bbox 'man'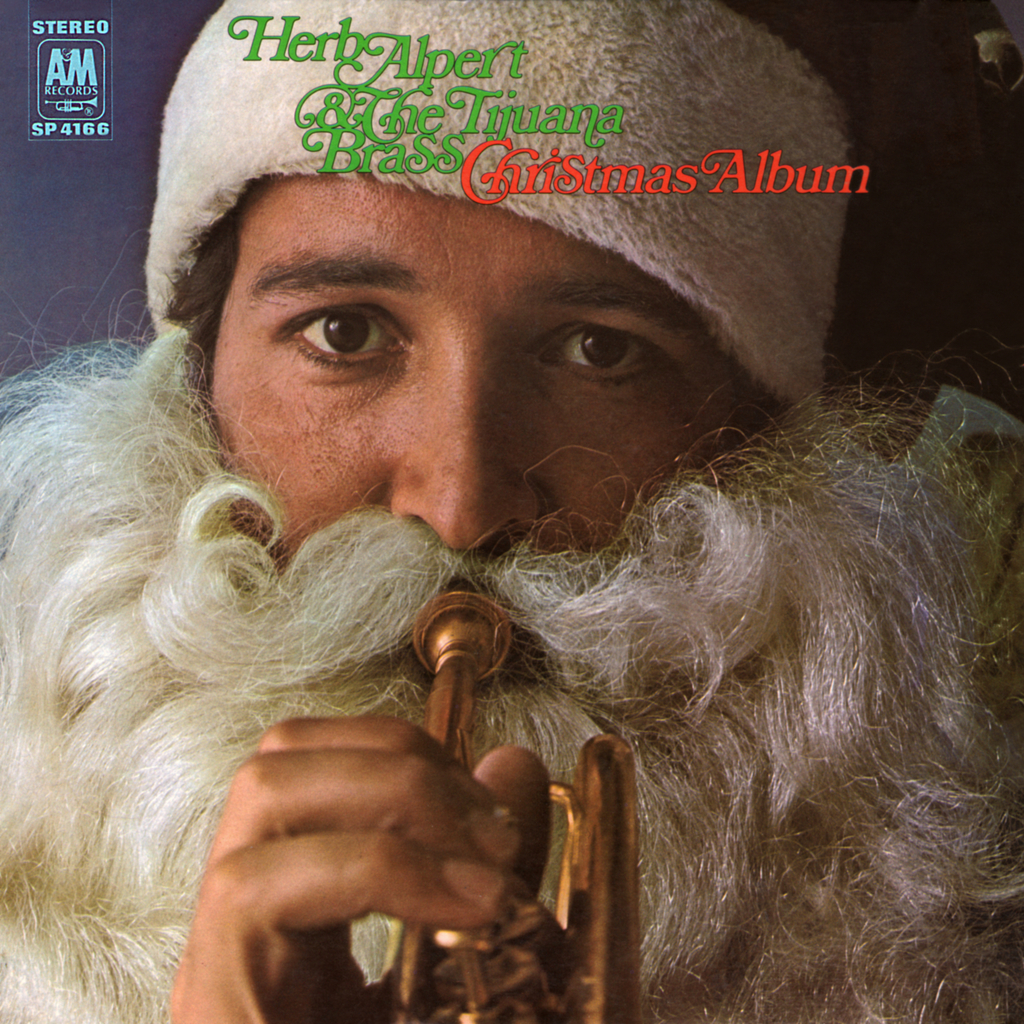
left=0, top=0, right=1023, bottom=1023
